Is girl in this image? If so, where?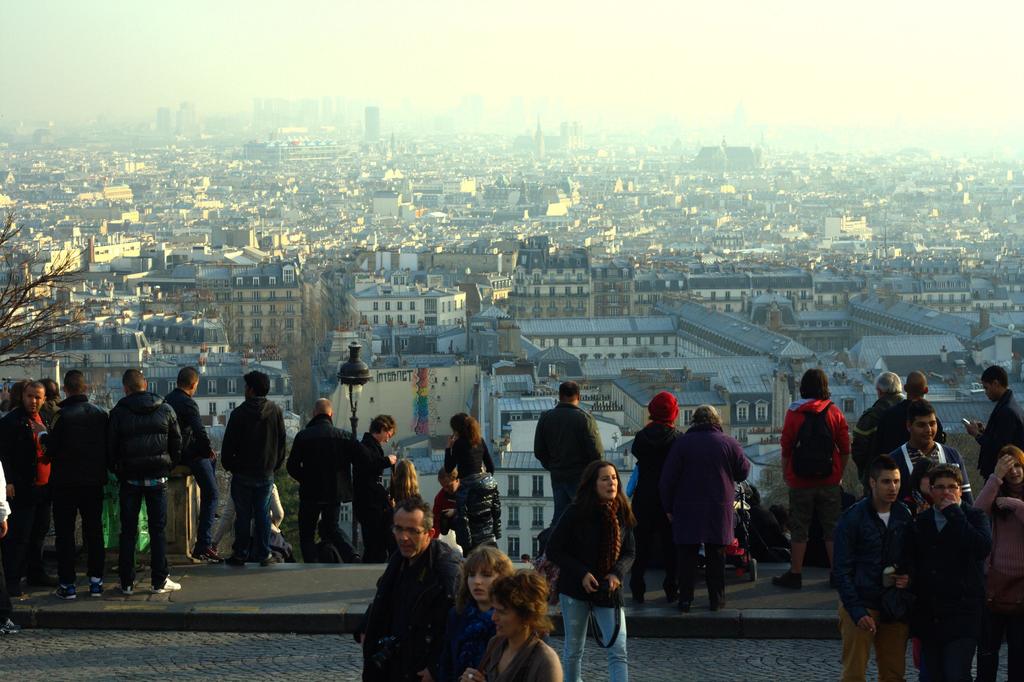
Yes, at [x1=356, y1=418, x2=392, y2=546].
